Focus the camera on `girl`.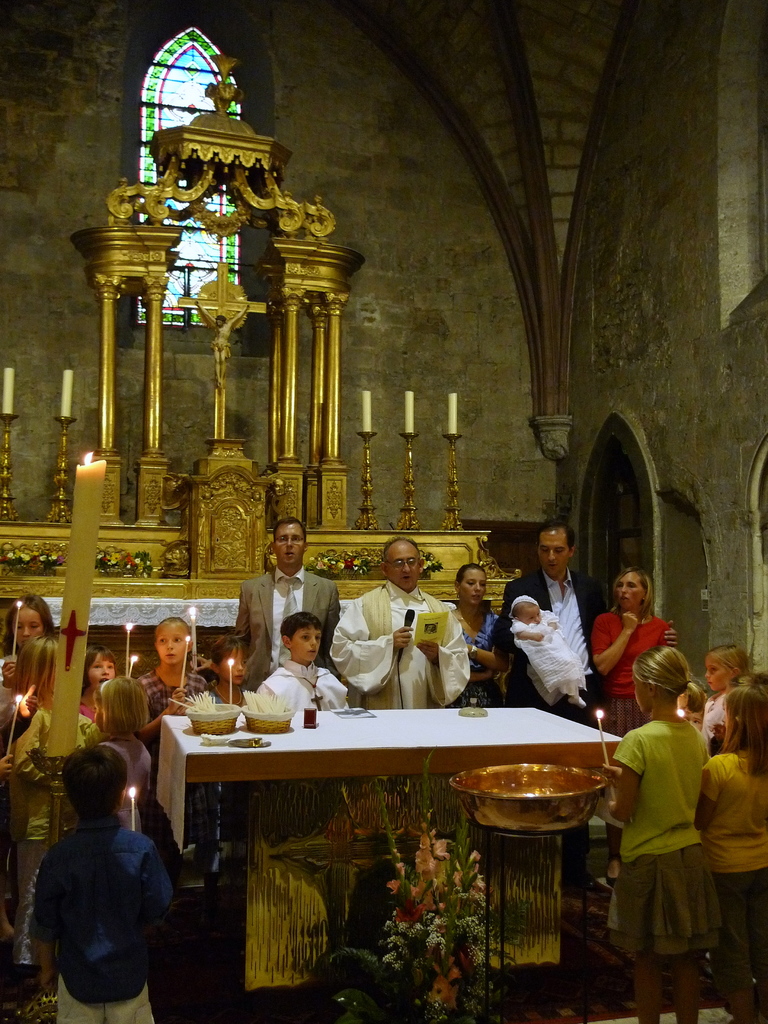
Focus region: (left=694, top=687, right=767, bottom=1016).
